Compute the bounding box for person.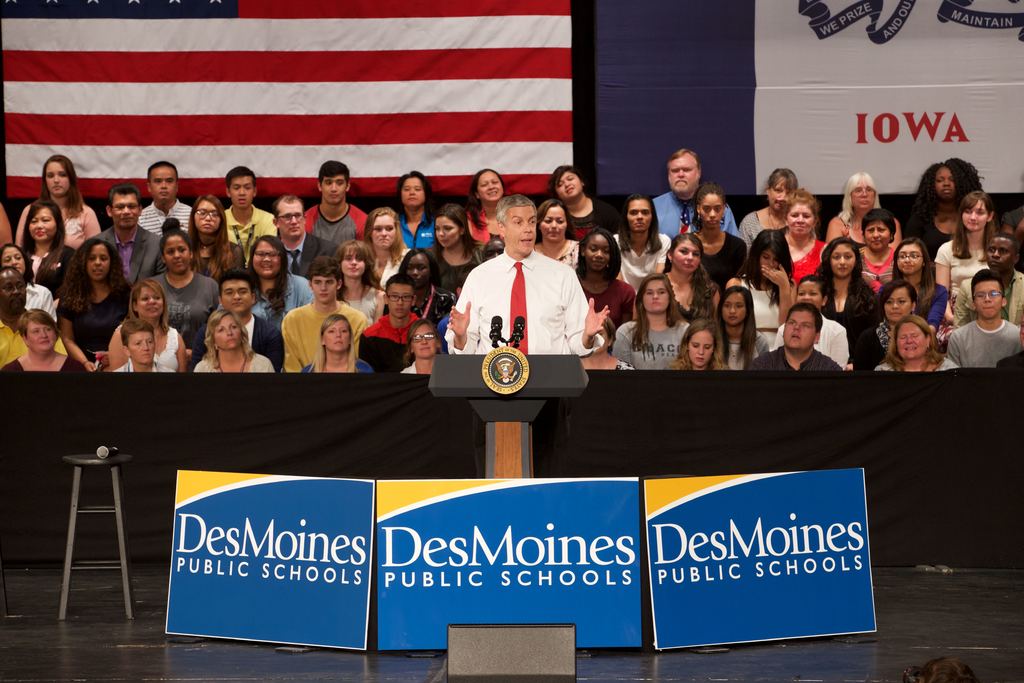
{"left": 920, "top": 163, "right": 961, "bottom": 233}.
